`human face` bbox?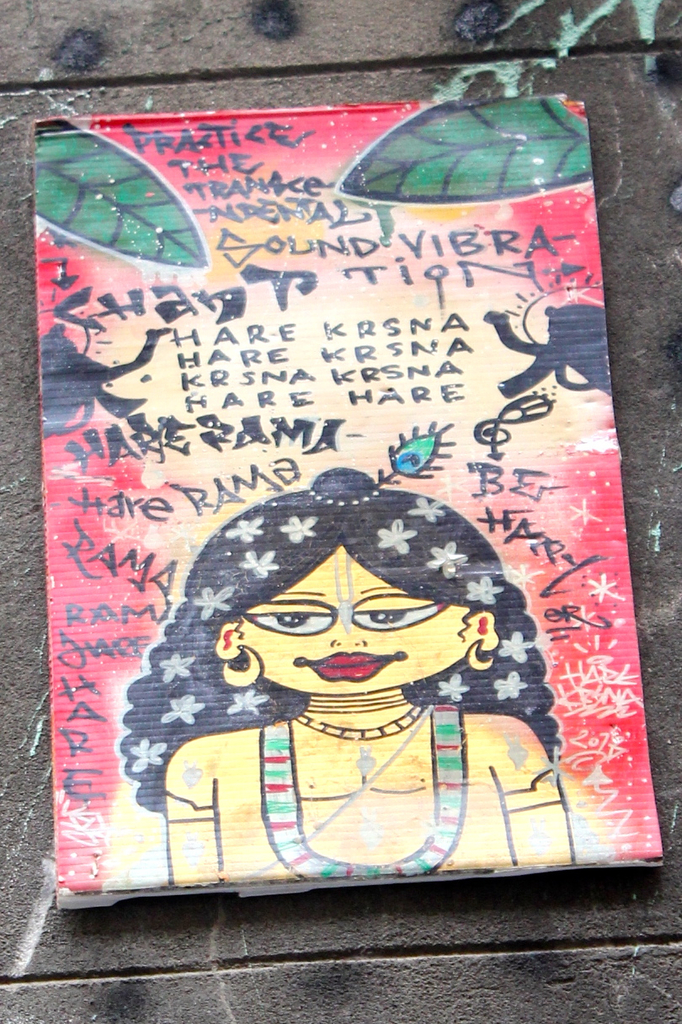
<region>236, 544, 471, 697</region>
